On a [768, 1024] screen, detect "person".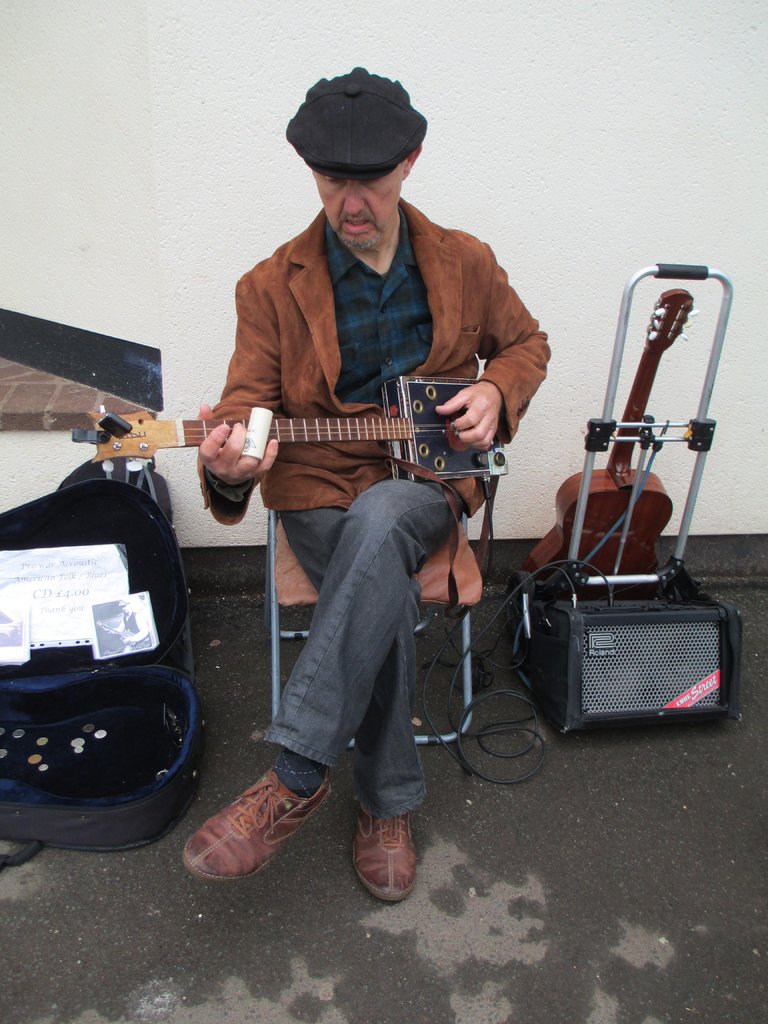
<region>172, 104, 534, 863</region>.
